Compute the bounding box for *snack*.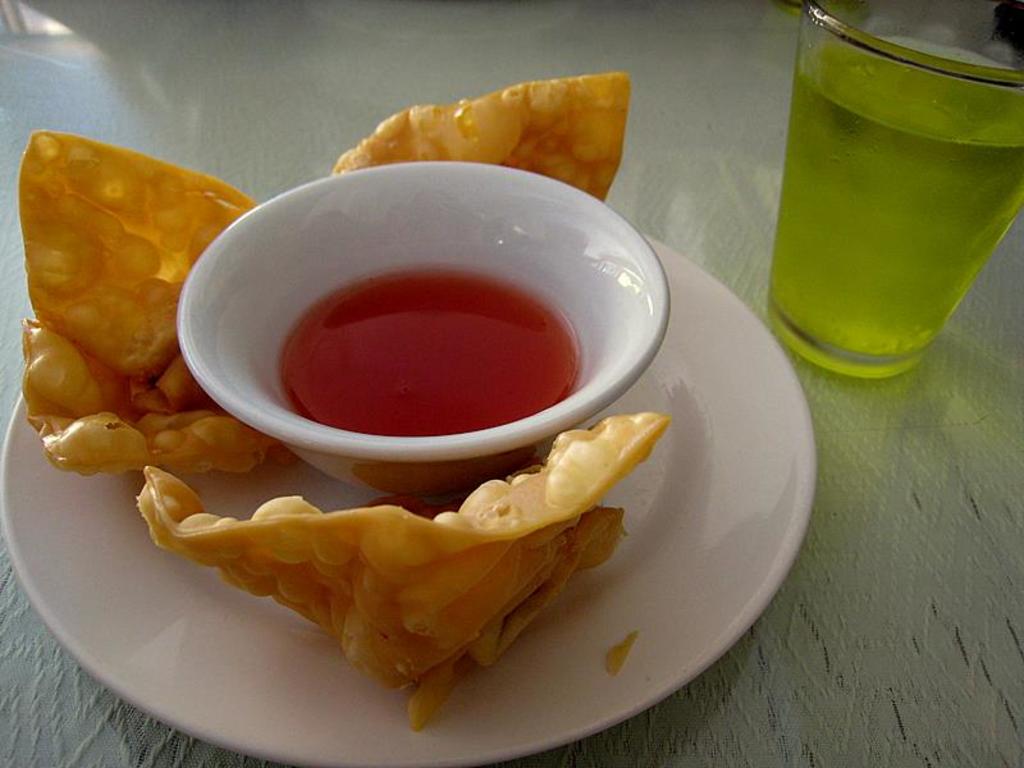
bbox=[32, 129, 287, 476].
